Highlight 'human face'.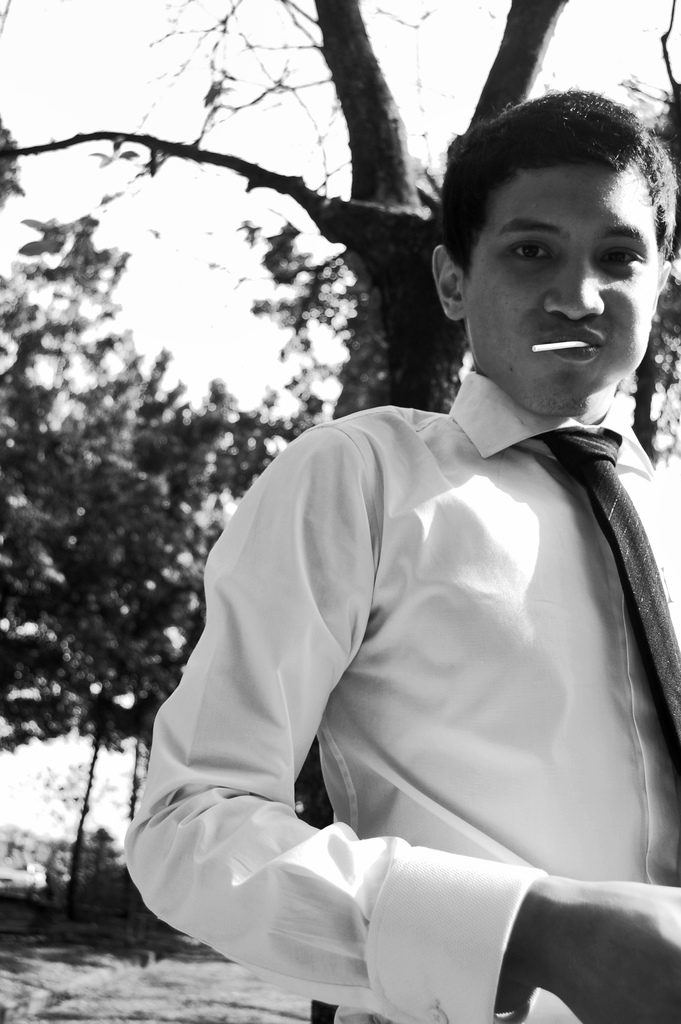
Highlighted region: Rect(463, 168, 659, 415).
